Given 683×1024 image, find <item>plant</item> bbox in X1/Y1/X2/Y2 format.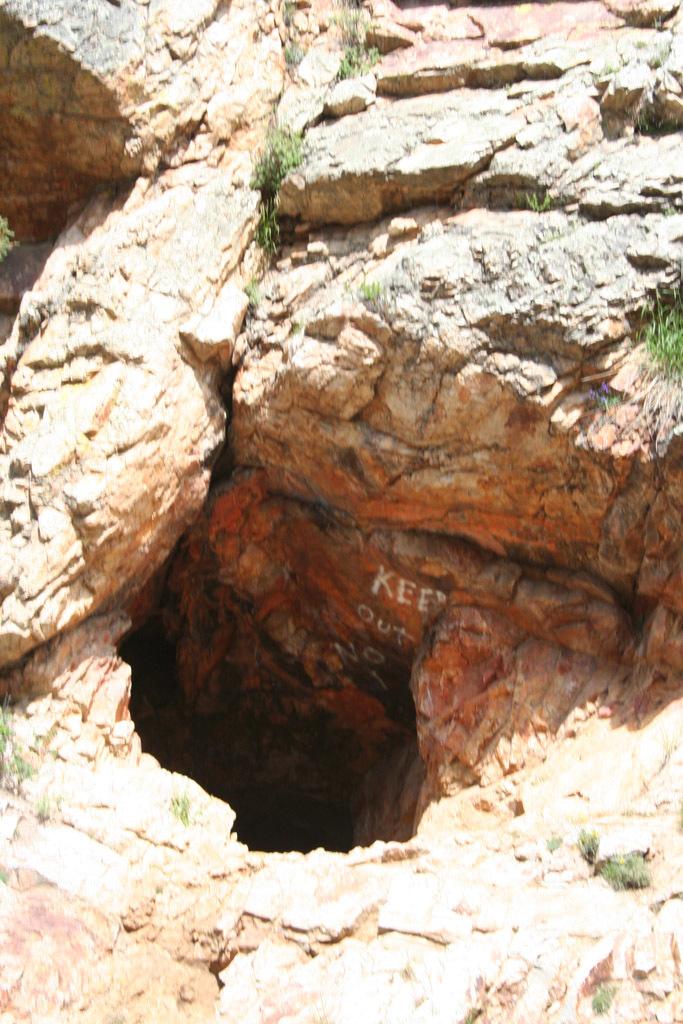
598/65/616/80.
